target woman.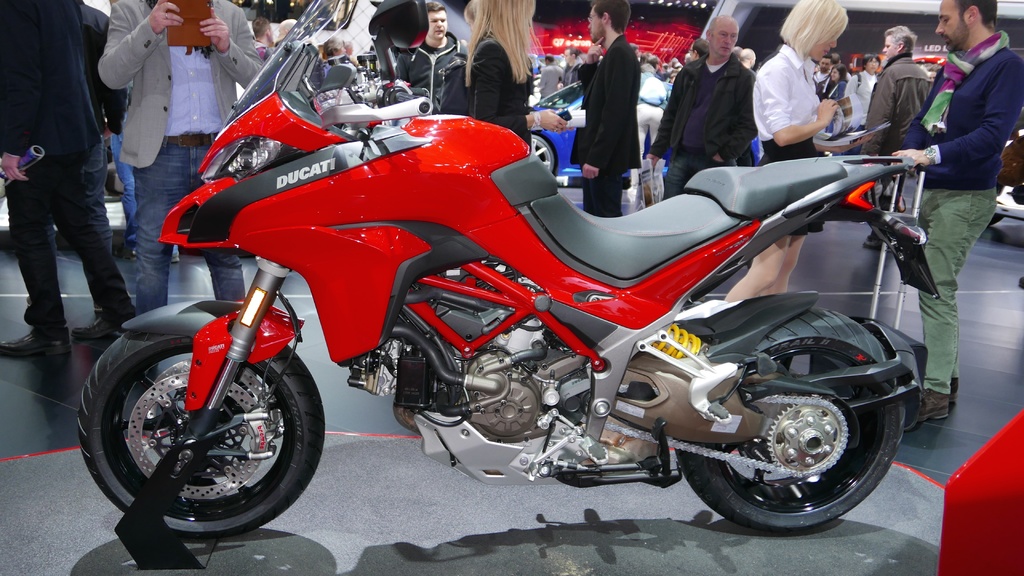
Target region: 444, 17, 550, 127.
